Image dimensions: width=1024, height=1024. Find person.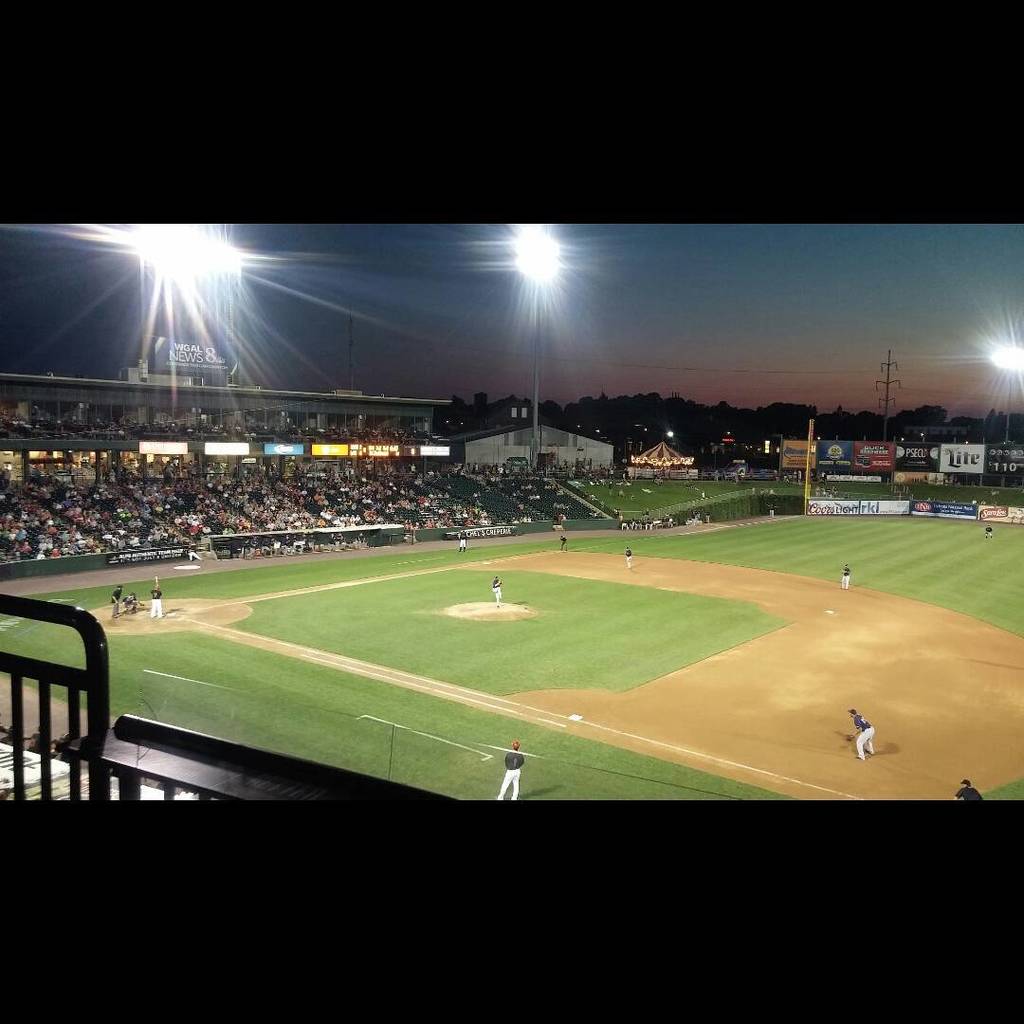
559, 535, 569, 551.
